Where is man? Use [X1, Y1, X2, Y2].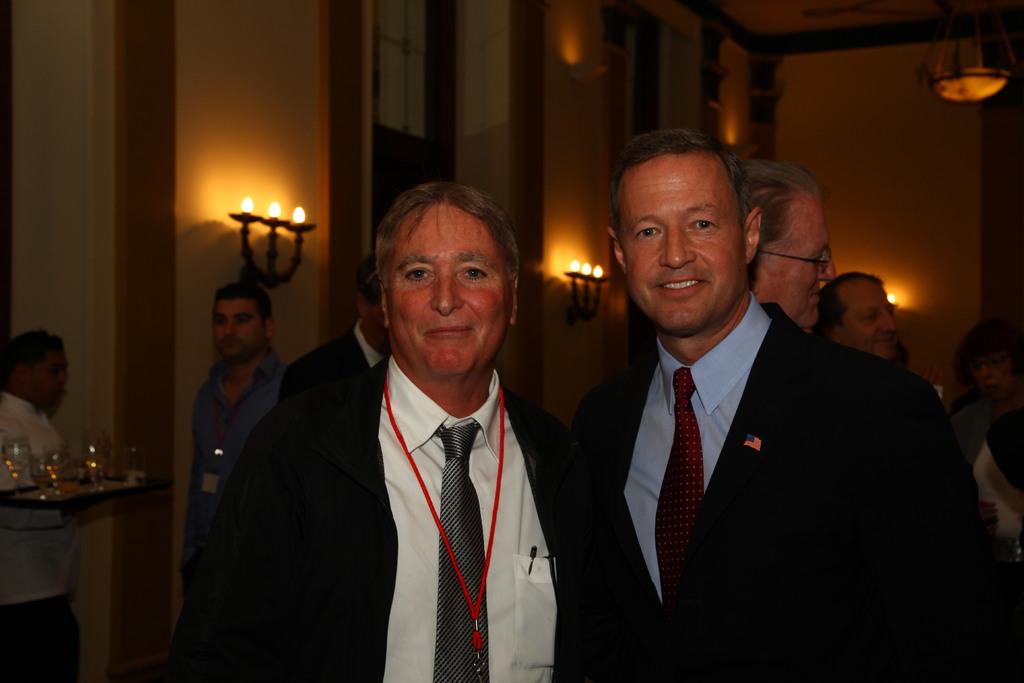
[737, 157, 845, 346].
